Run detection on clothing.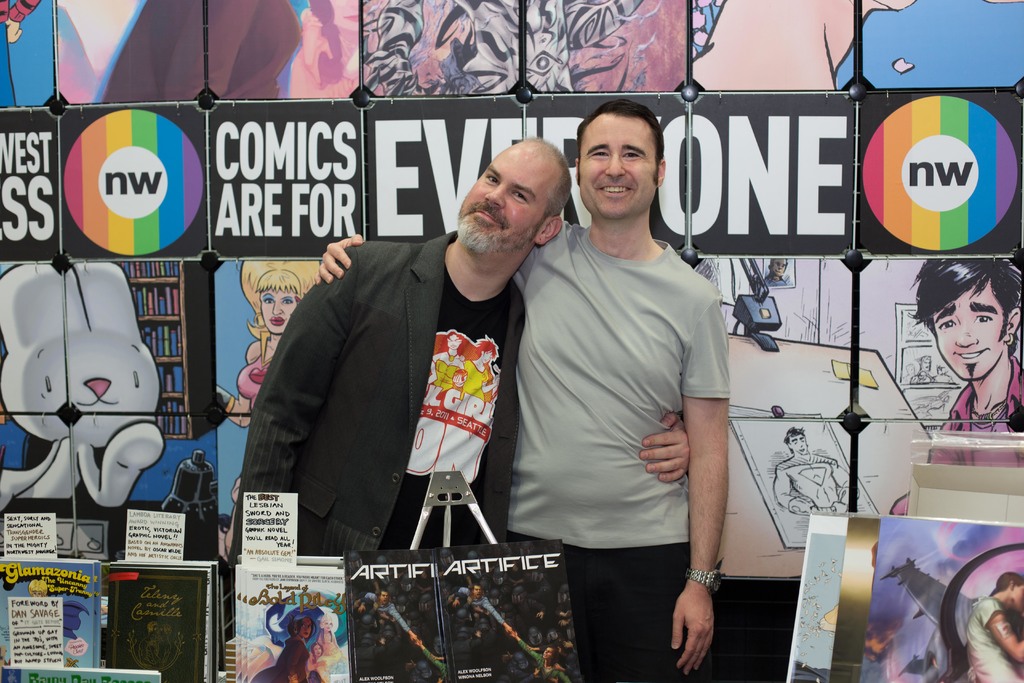
Result: region(965, 595, 1023, 682).
